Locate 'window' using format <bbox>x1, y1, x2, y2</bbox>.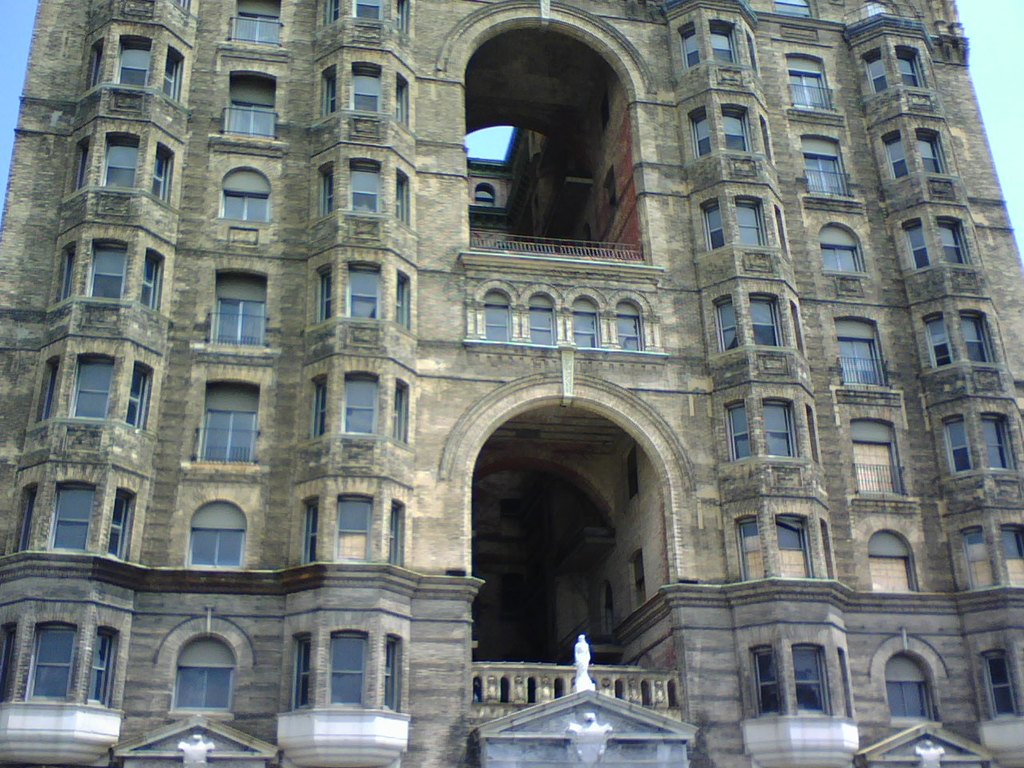
<bbox>59, 246, 74, 298</bbox>.
